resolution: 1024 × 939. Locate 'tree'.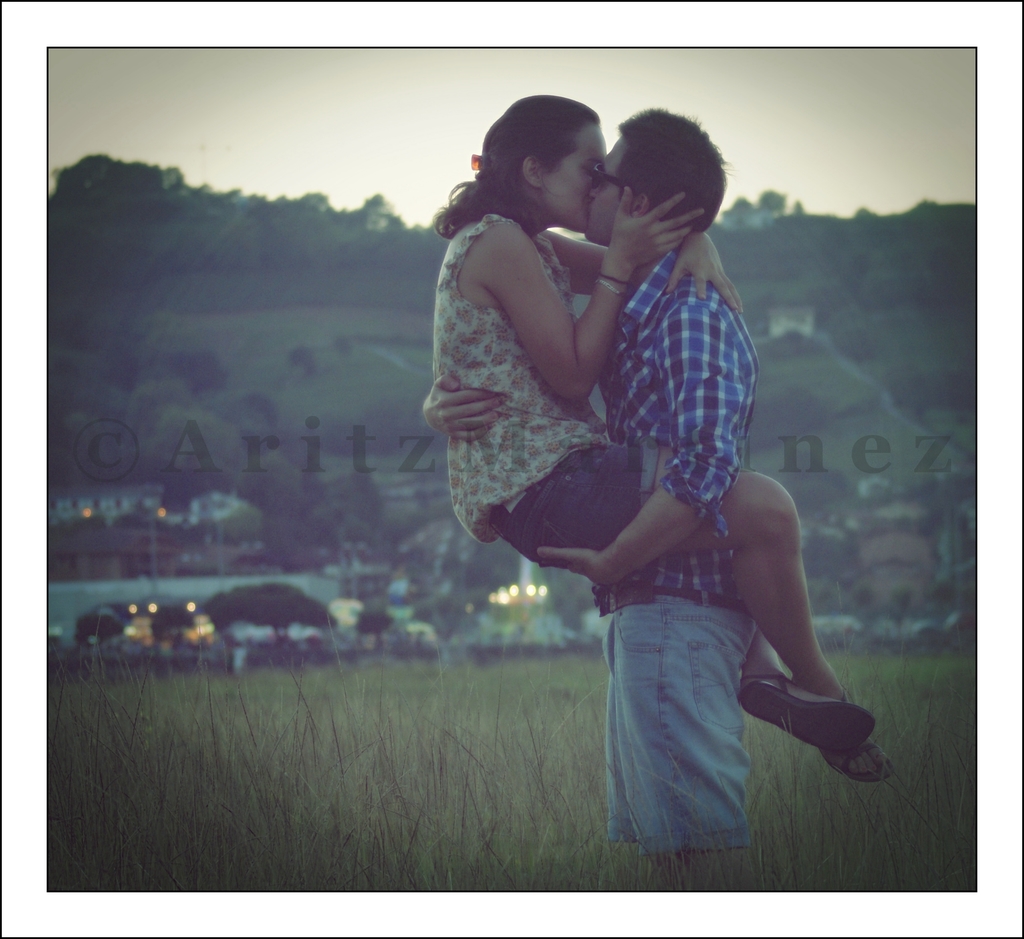
rect(299, 484, 372, 547).
